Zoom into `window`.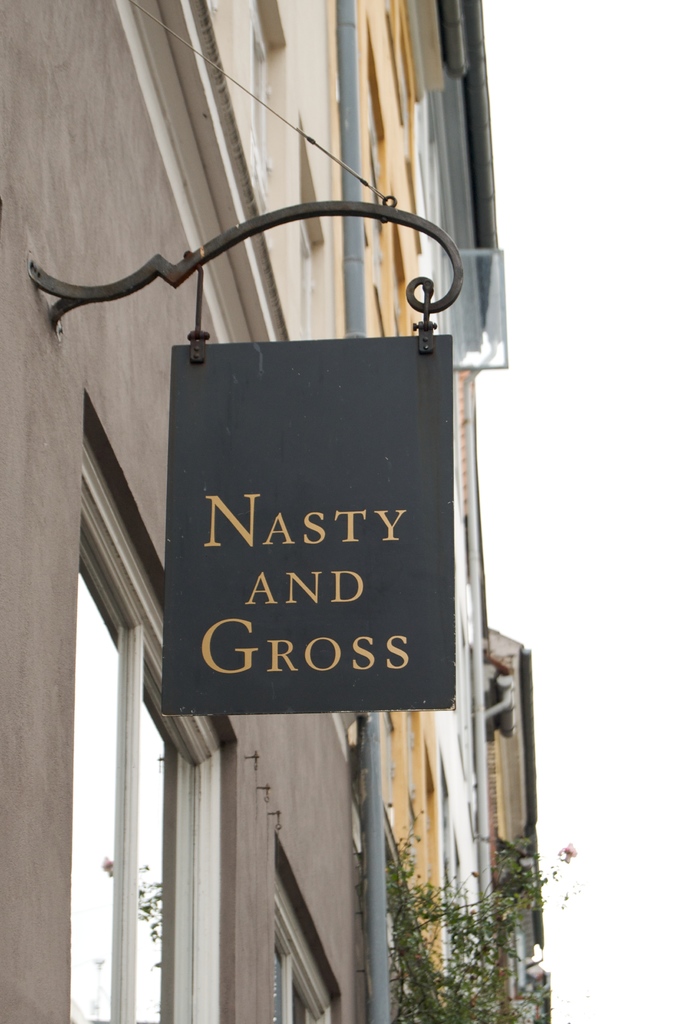
Zoom target: box=[271, 831, 343, 1023].
